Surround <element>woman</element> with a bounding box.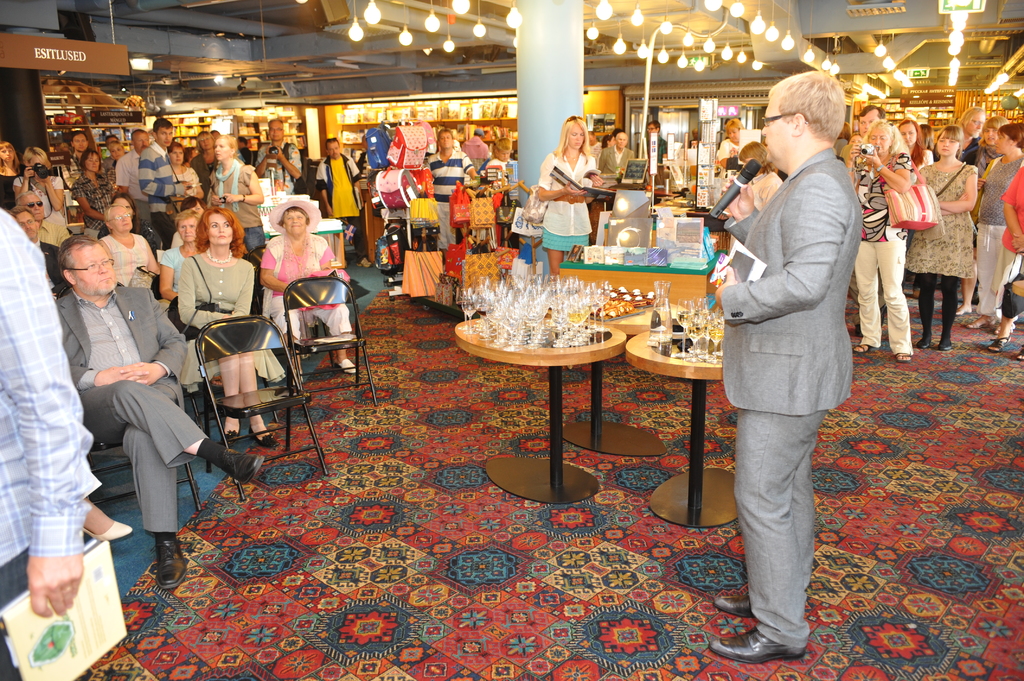
[178, 207, 289, 450].
